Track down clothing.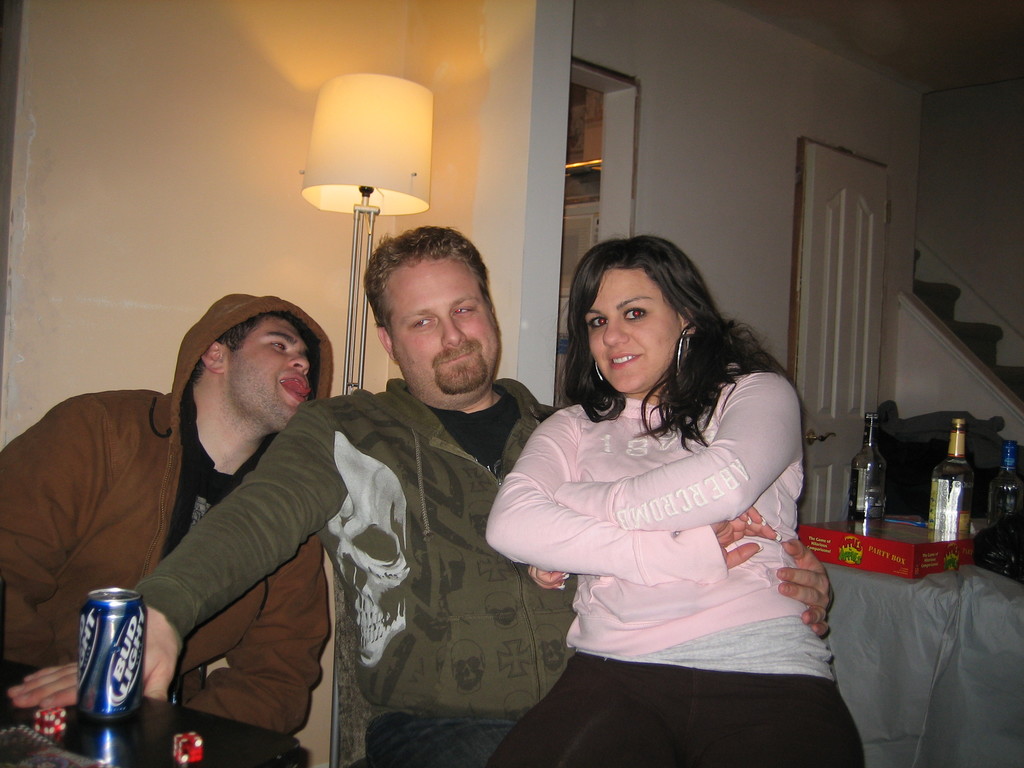
Tracked to {"x1": 488, "y1": 383, "x2": 857, "y2": 763}.
